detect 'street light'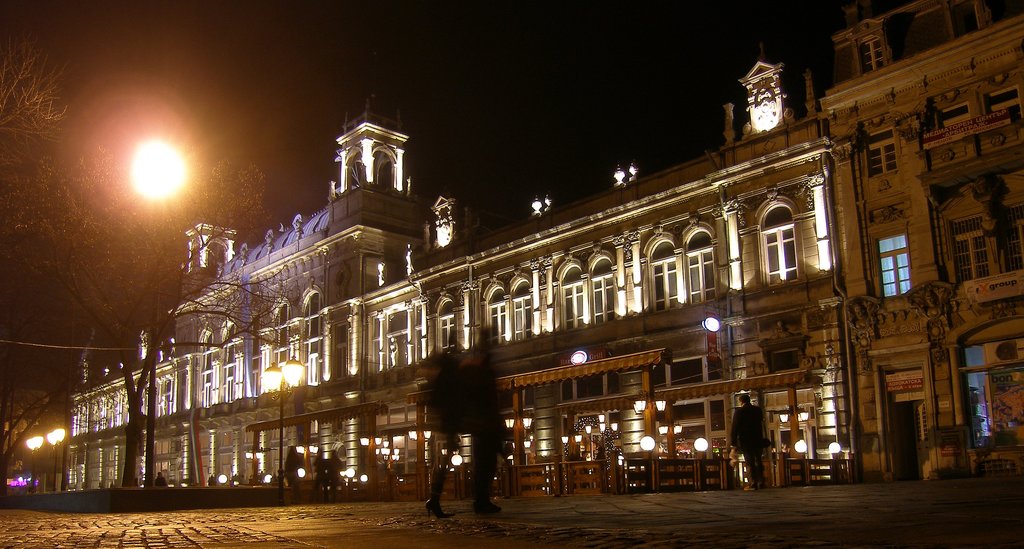
locate(51, 426, 69, 491)
